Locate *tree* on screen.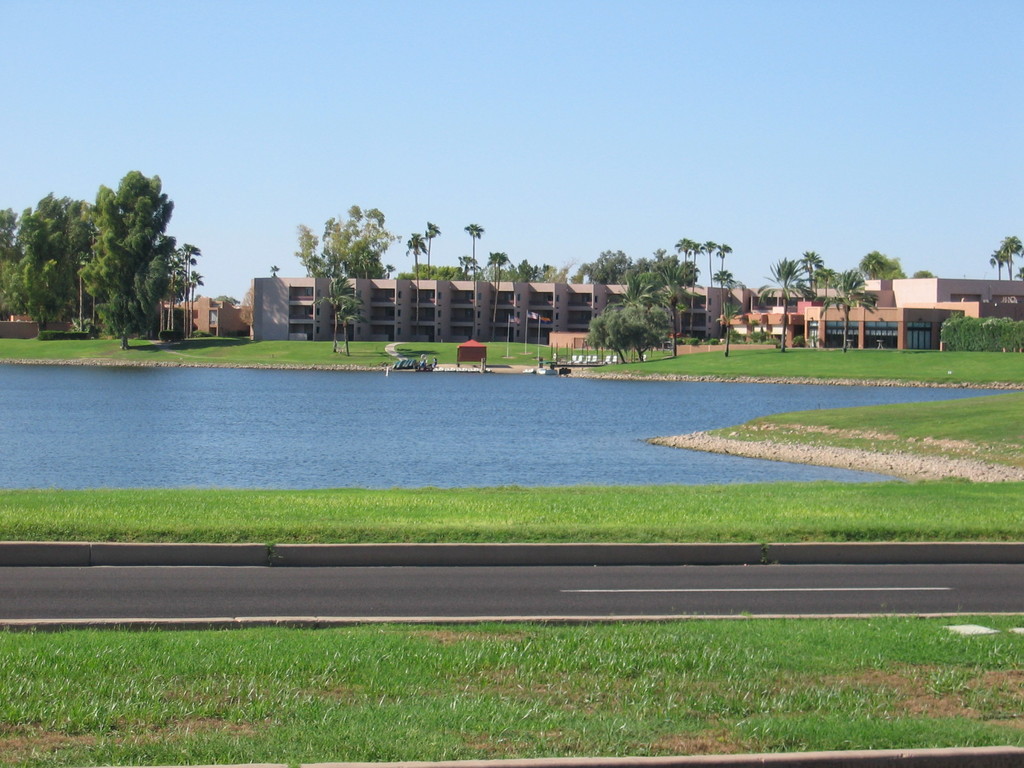
On screen at pyautogui.locateOnScreen(485, 250, 509, 340).
